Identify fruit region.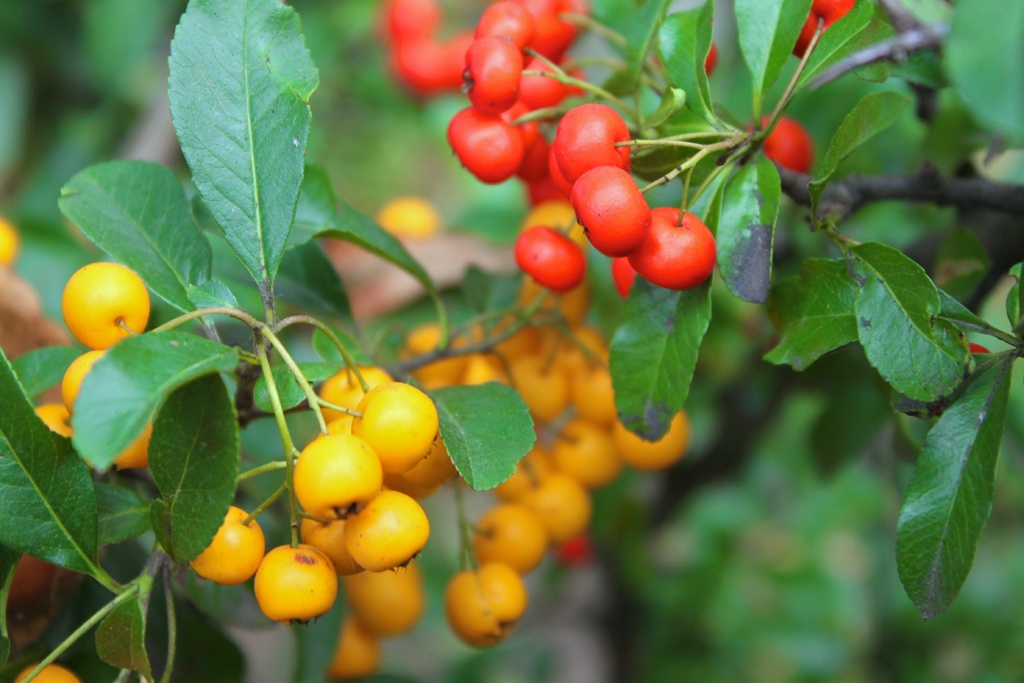
Region: locate(967, 343, 989, 352).
